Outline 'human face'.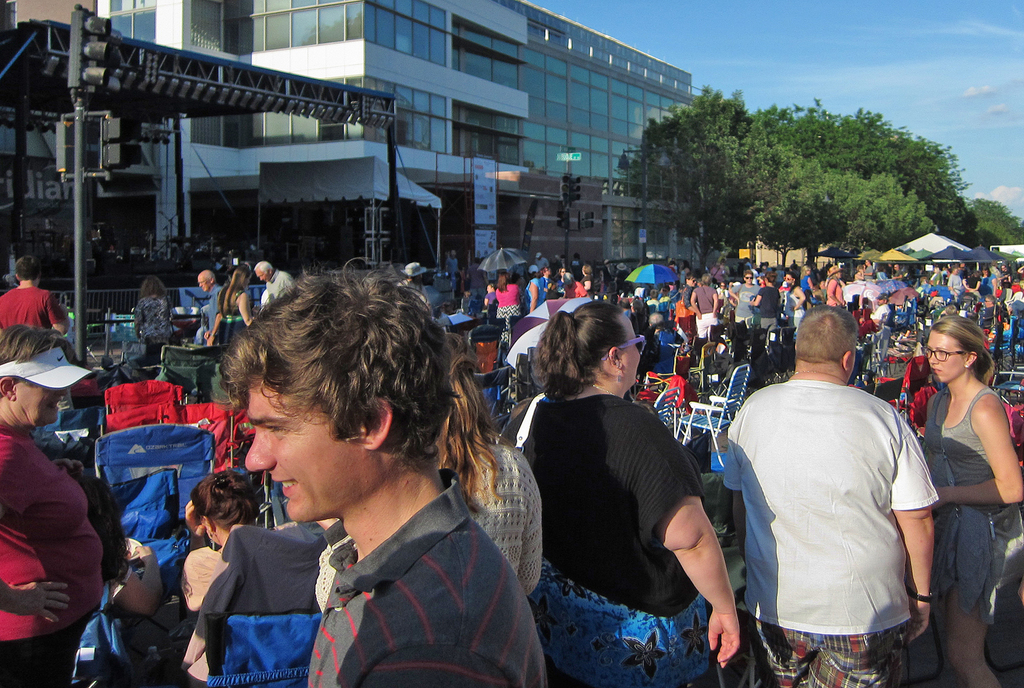
Outline: select_region(198, 275, 211, 292).
